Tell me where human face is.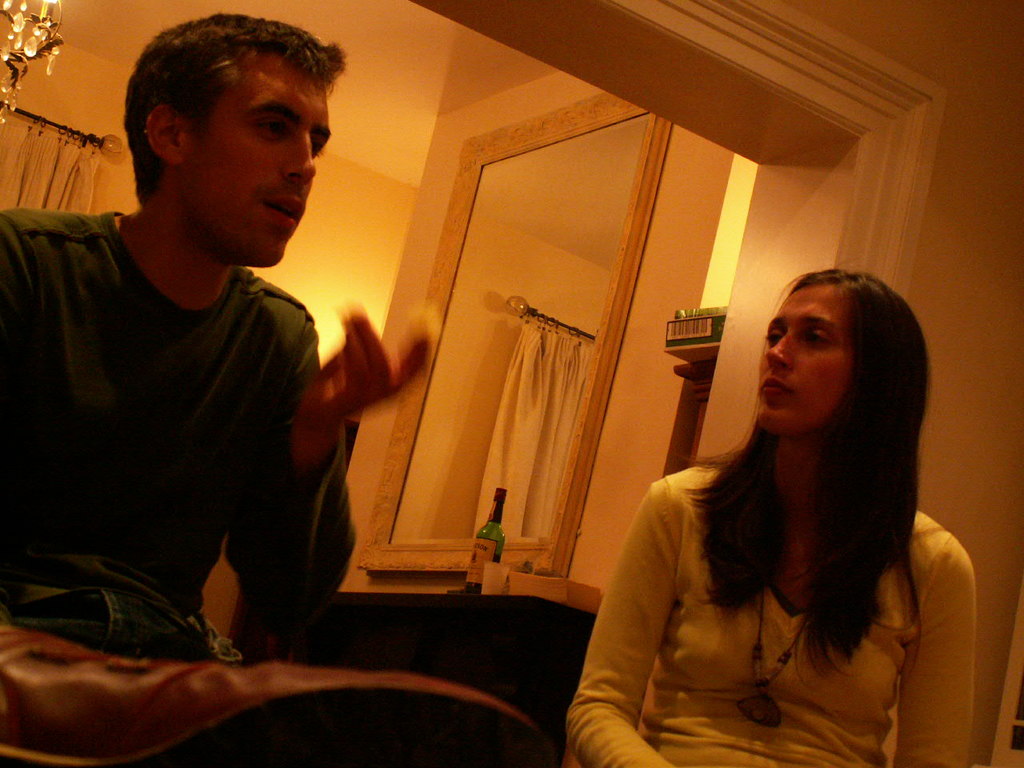
human face is at x1=186, y1=38, x2=335, y2=266.
